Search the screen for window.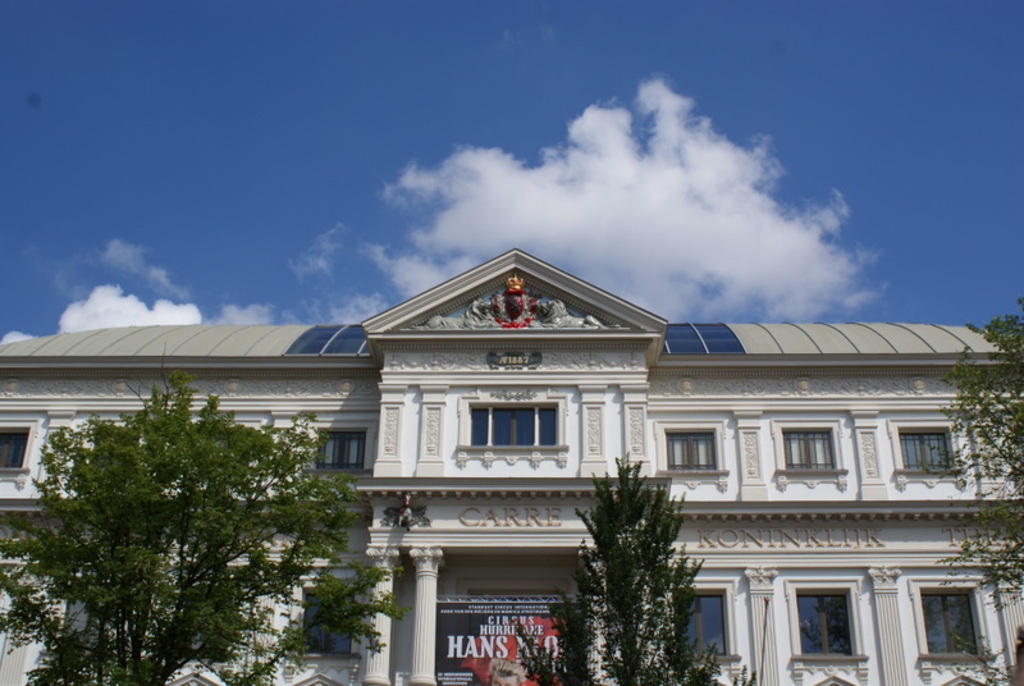
Found at region(771, 420, 837, 480).
